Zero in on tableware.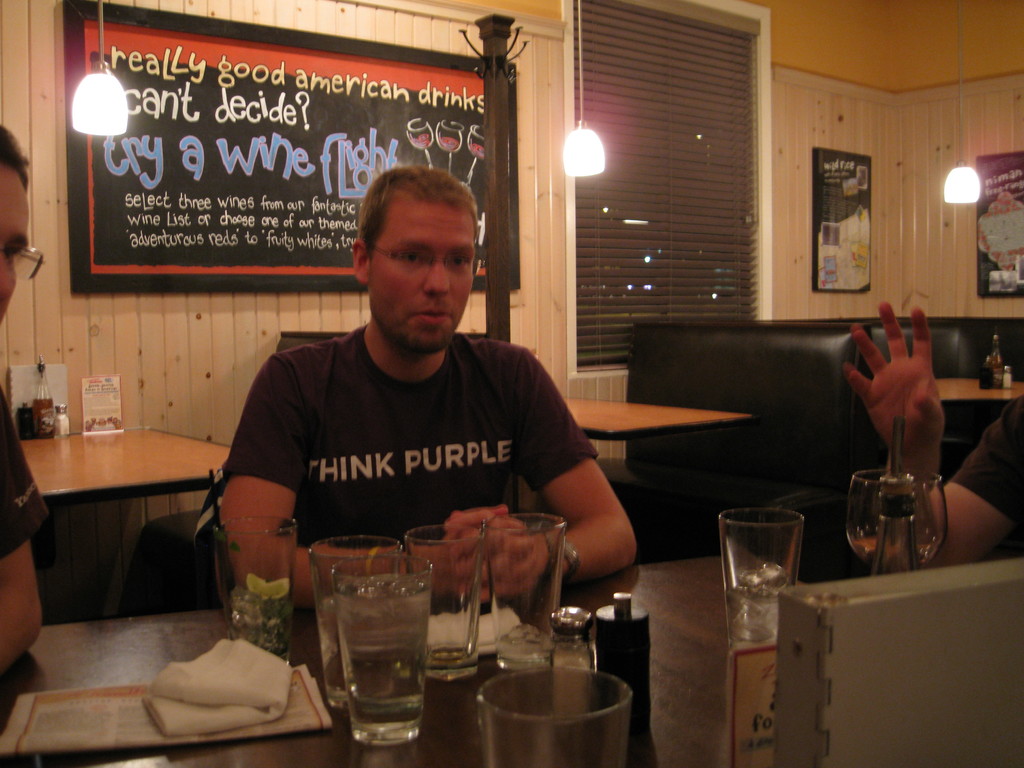
Zeroed in: [305,535,399,708].
